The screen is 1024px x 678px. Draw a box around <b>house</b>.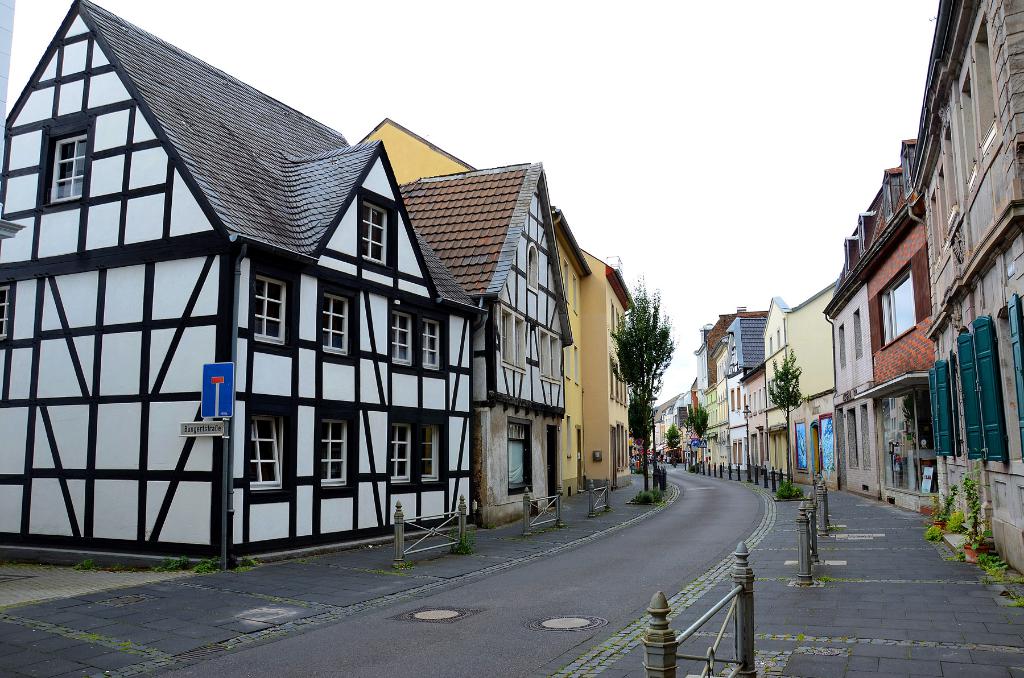
{"left": 692, "top": 317, "right": 737, "bottom": 481}.
